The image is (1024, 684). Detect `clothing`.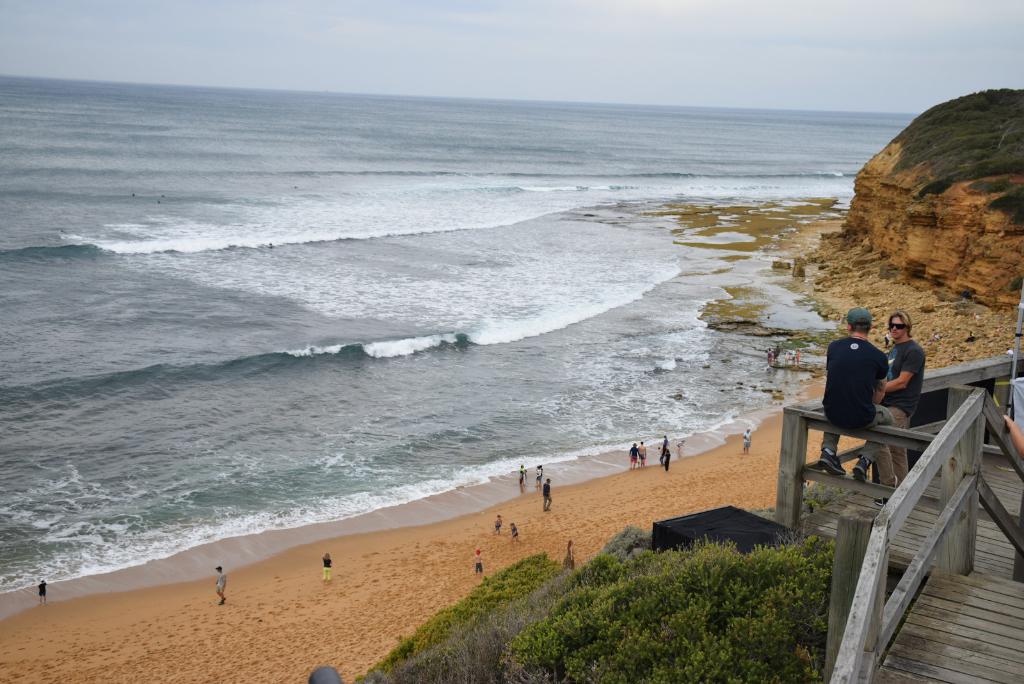
Detection: 676:441:684:453.
